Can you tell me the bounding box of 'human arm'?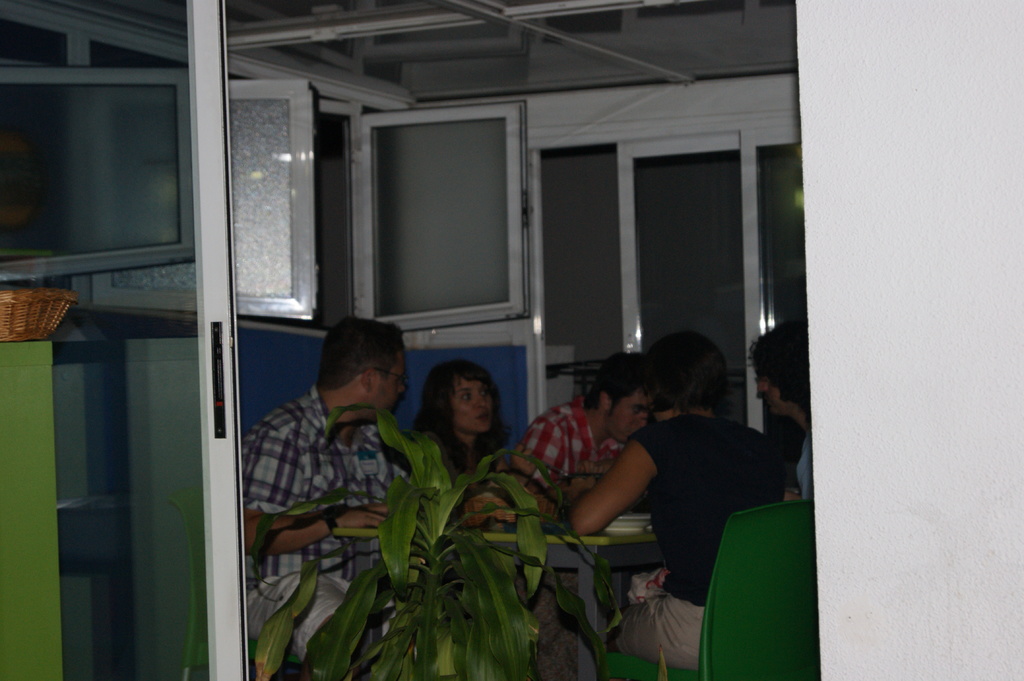
589, 447, 676, 535.
